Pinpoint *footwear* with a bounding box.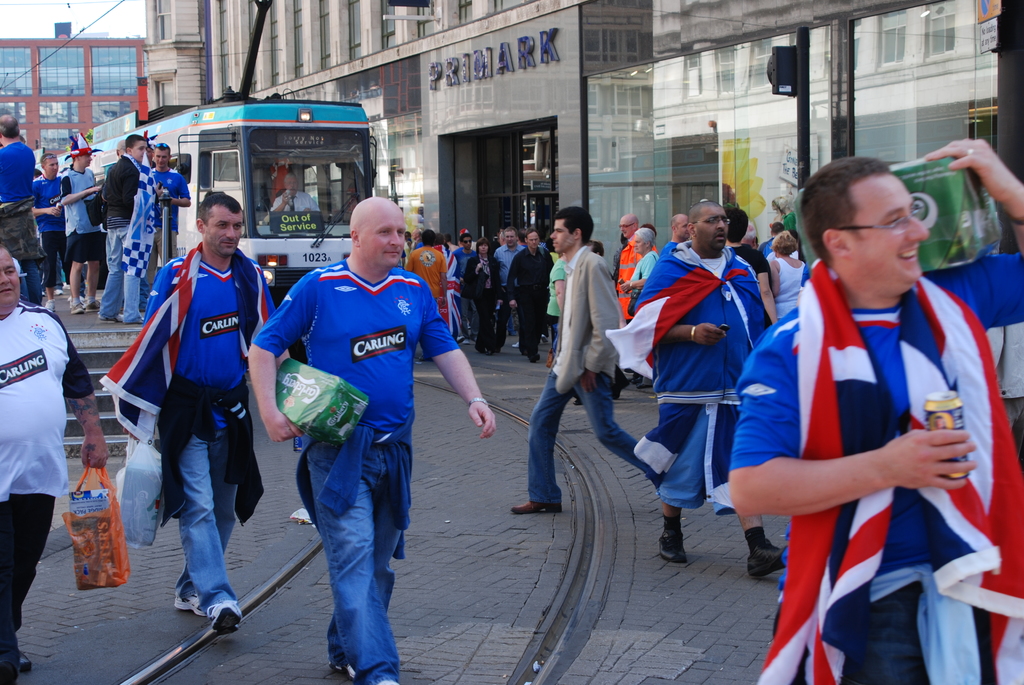
bbox=[70, 300, 84, 311].
